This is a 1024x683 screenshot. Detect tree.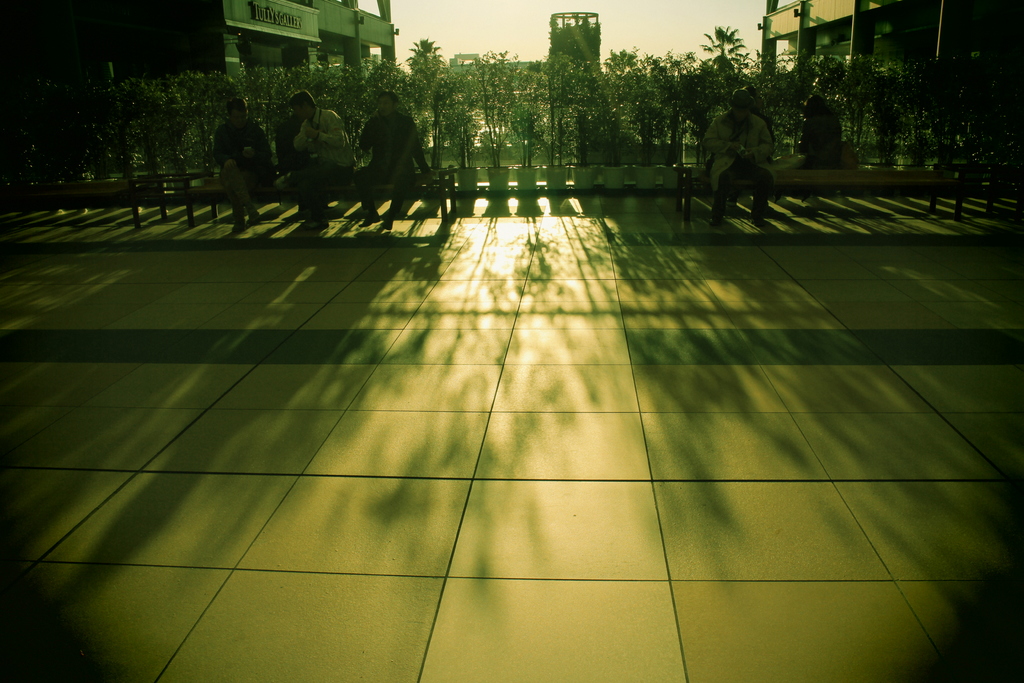
rect(367, 56, 436, 138).
